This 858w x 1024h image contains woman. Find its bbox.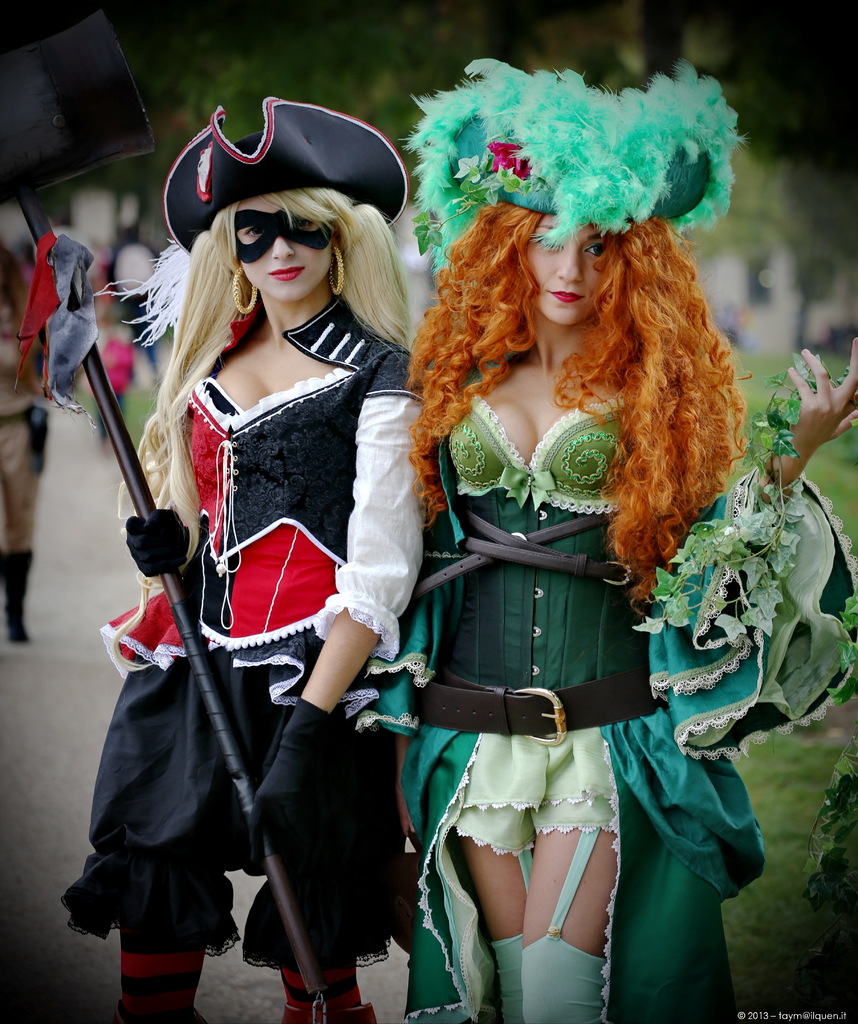
<bbox>381, 180, 857, 1023</bbox>.
